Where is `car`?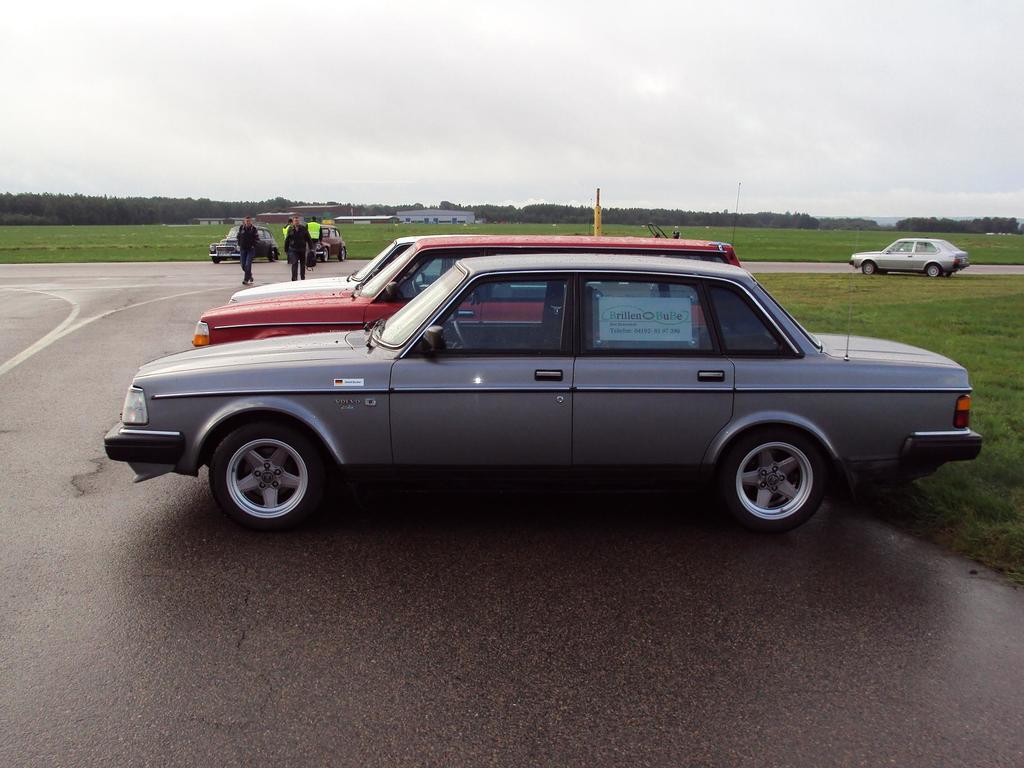
[left=95, top=252, right=986, bottom=554].
